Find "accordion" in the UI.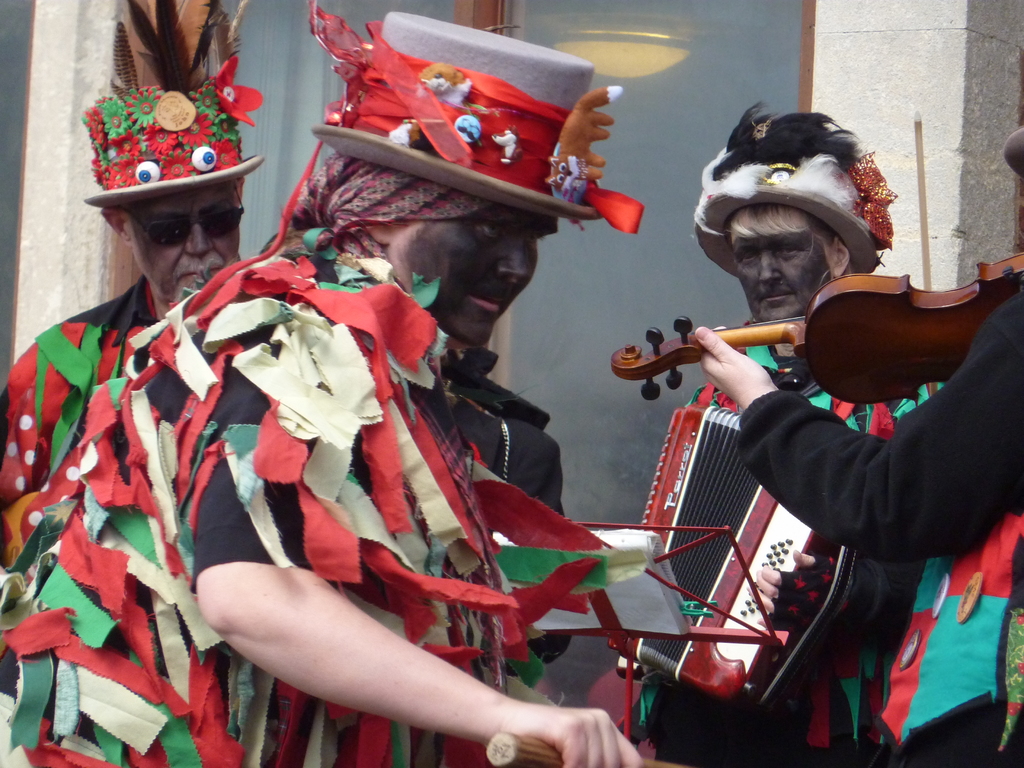
UI element at 616/313/853/733.
